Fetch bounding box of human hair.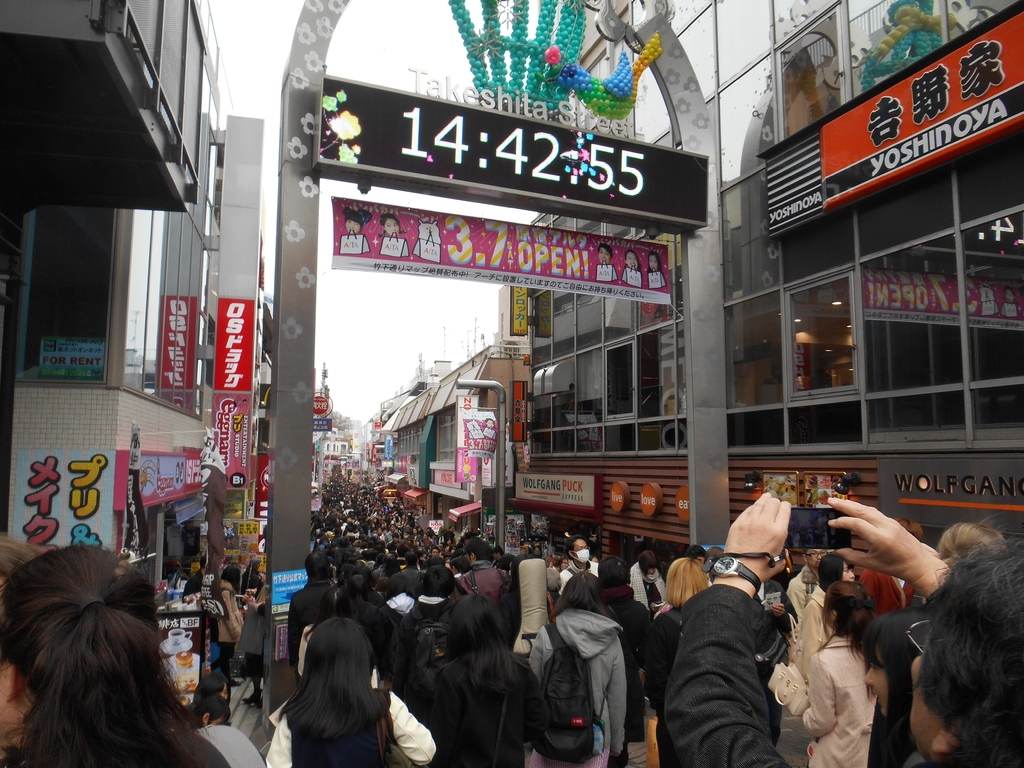
Bbox: {"left": 637, "top": 549, "right": 657, "bottom": 576}.
